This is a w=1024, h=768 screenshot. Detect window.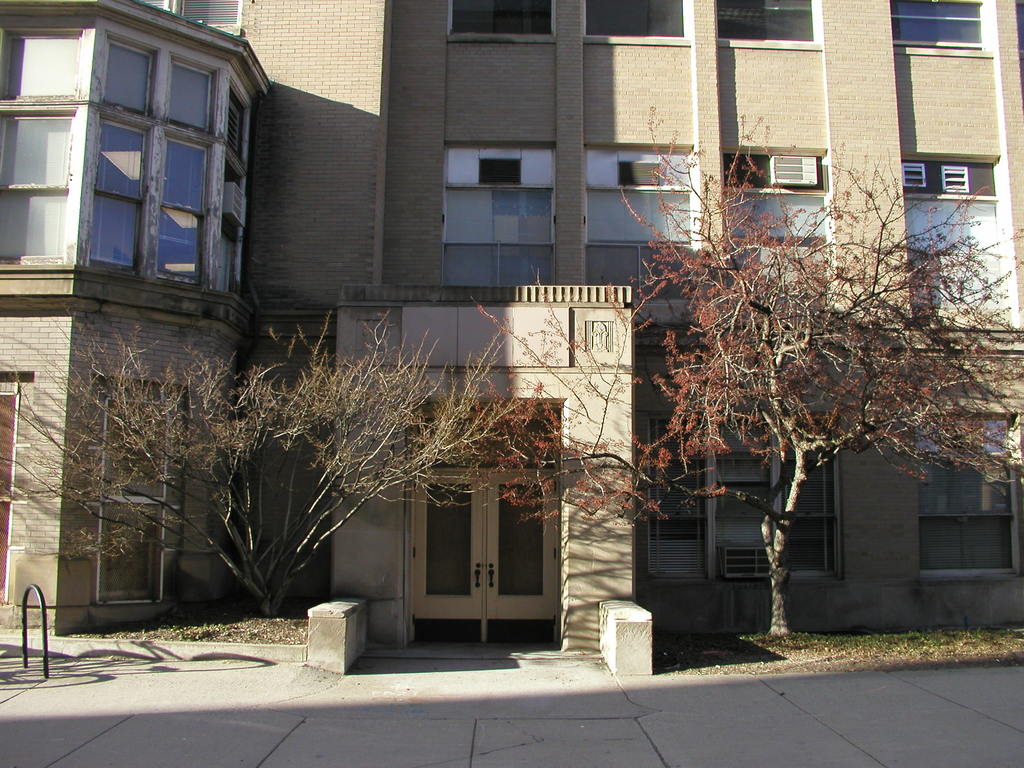
left=221, top=86, right=240, bottom=164.
